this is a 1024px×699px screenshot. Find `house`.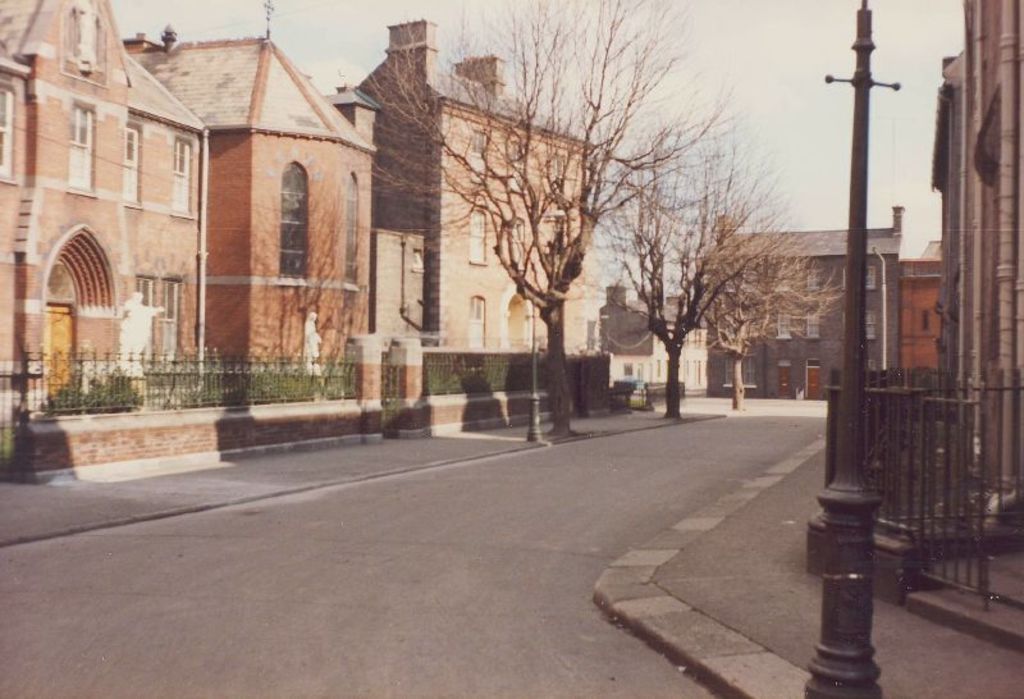
Bounding box: box(705, 206, 901, 398).
